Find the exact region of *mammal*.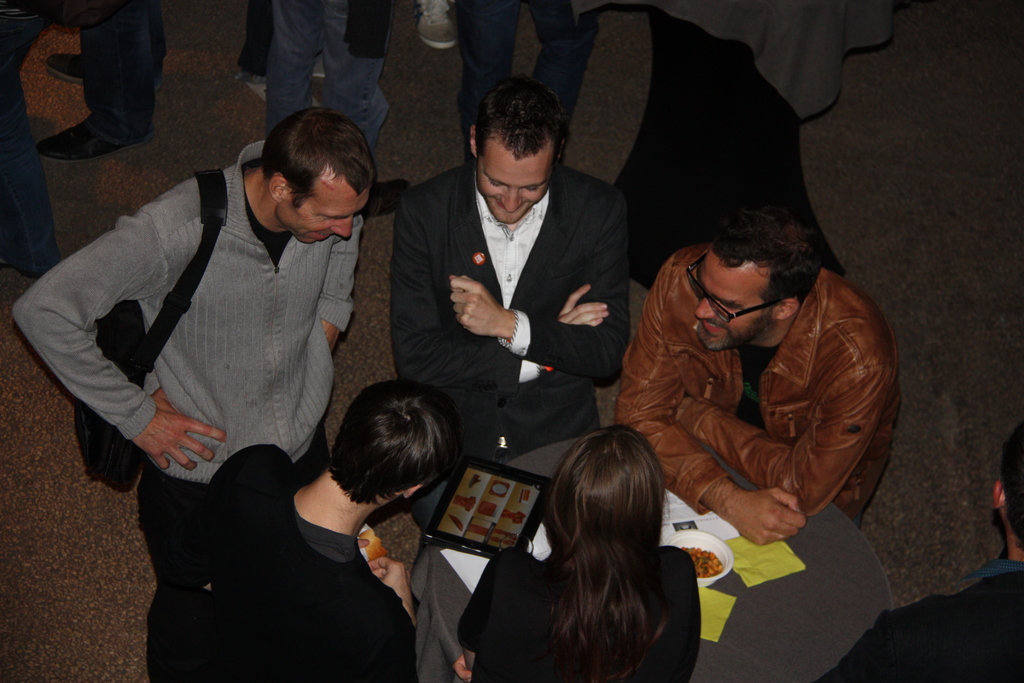
Exact region: 815 415 1023 682.
